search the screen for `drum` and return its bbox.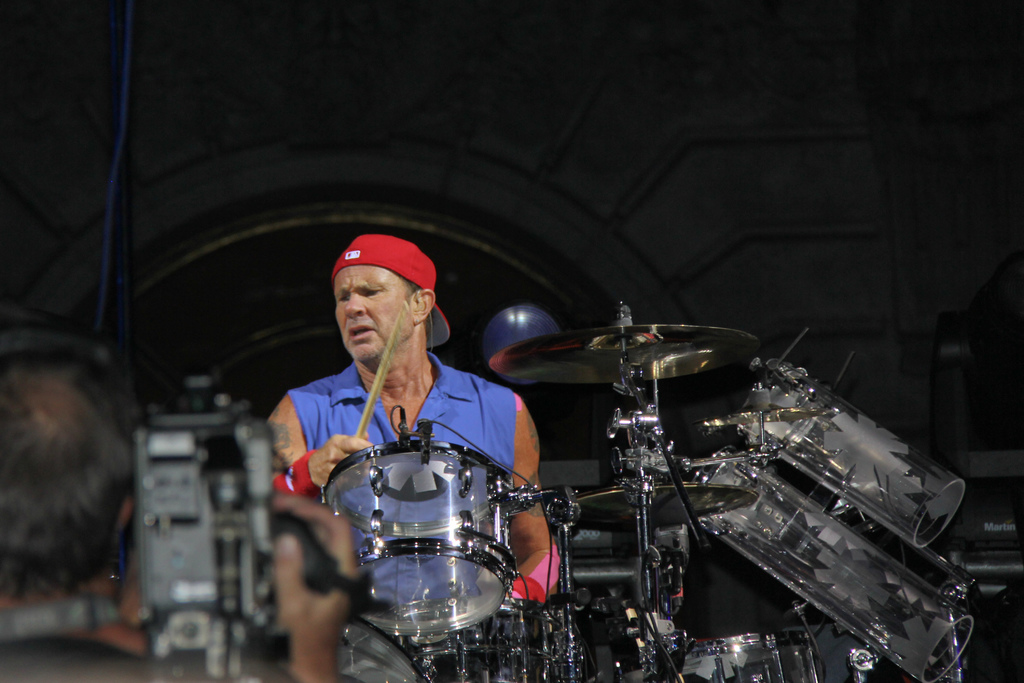
Found: select_region(687, 445, 969, 682).
